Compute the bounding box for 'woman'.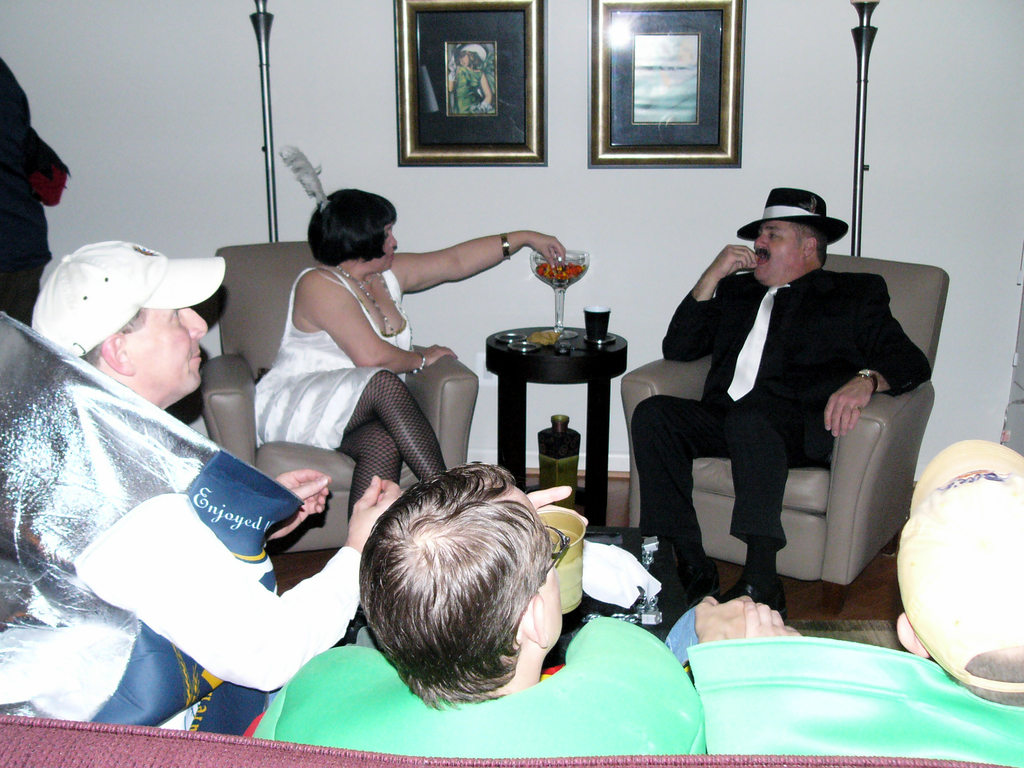
rect(237, 167, 502, 554).
